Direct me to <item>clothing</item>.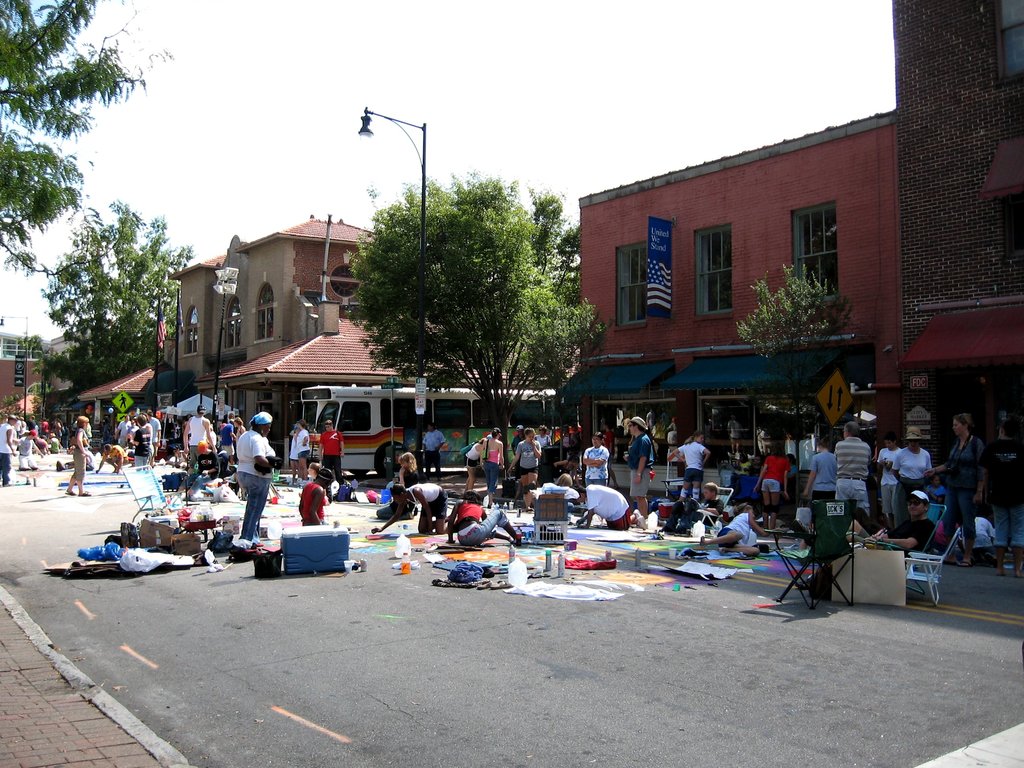
Direction: locate(70, 428, 83, 478).
